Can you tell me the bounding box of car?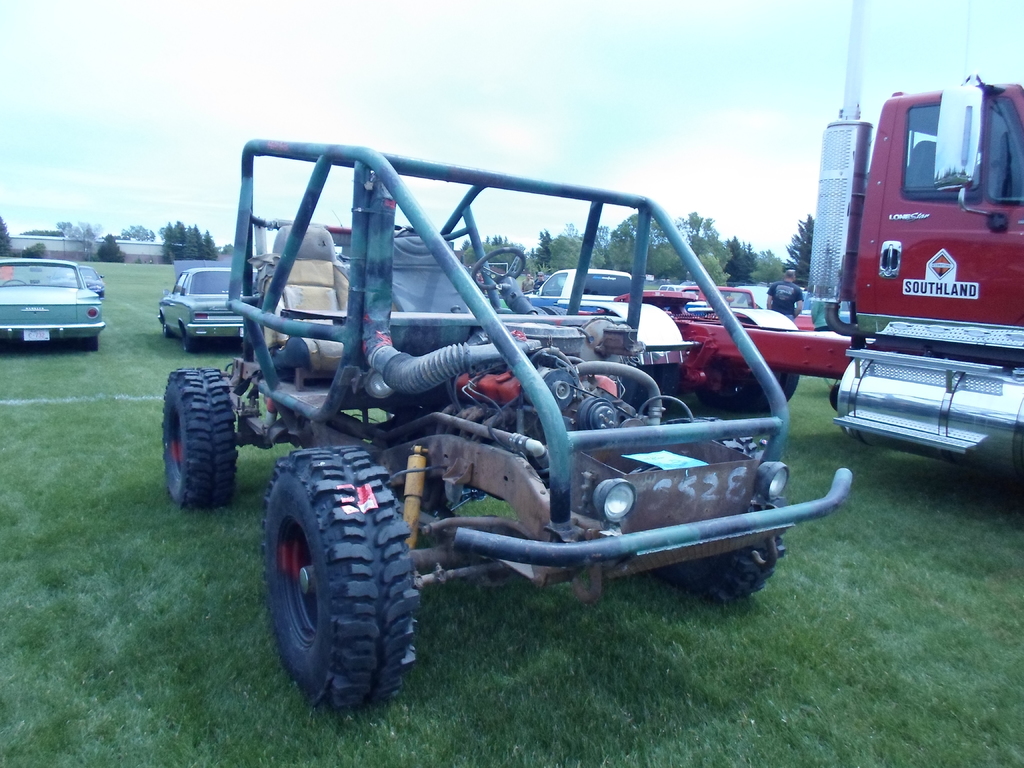
box(657, 283, 700, 300).
